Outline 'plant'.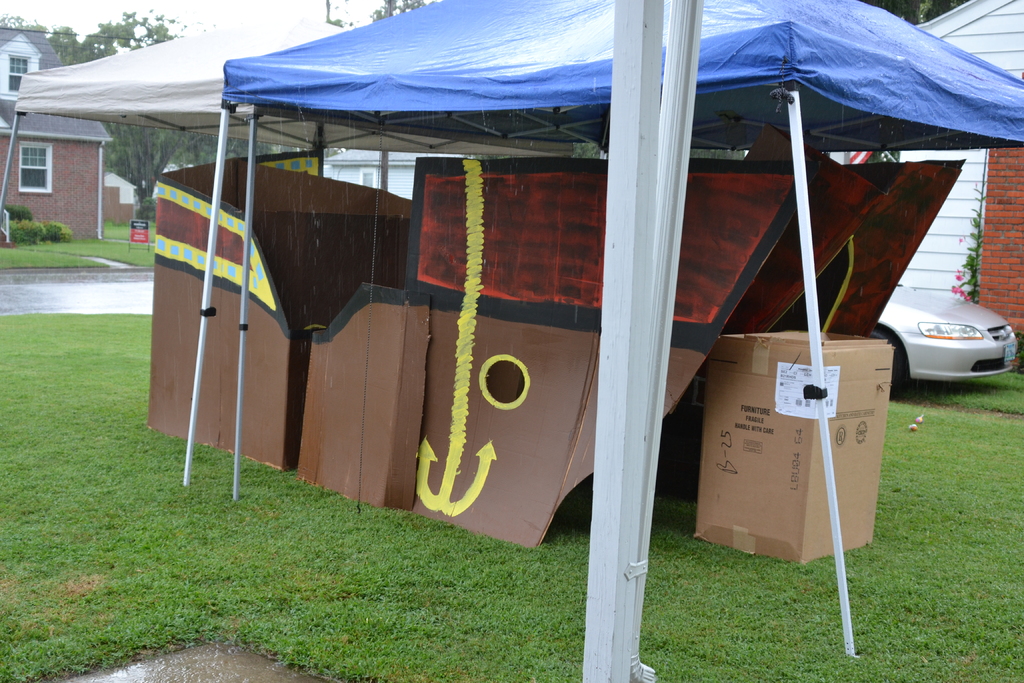
Outline: box=[6, 220, 45, 244].
